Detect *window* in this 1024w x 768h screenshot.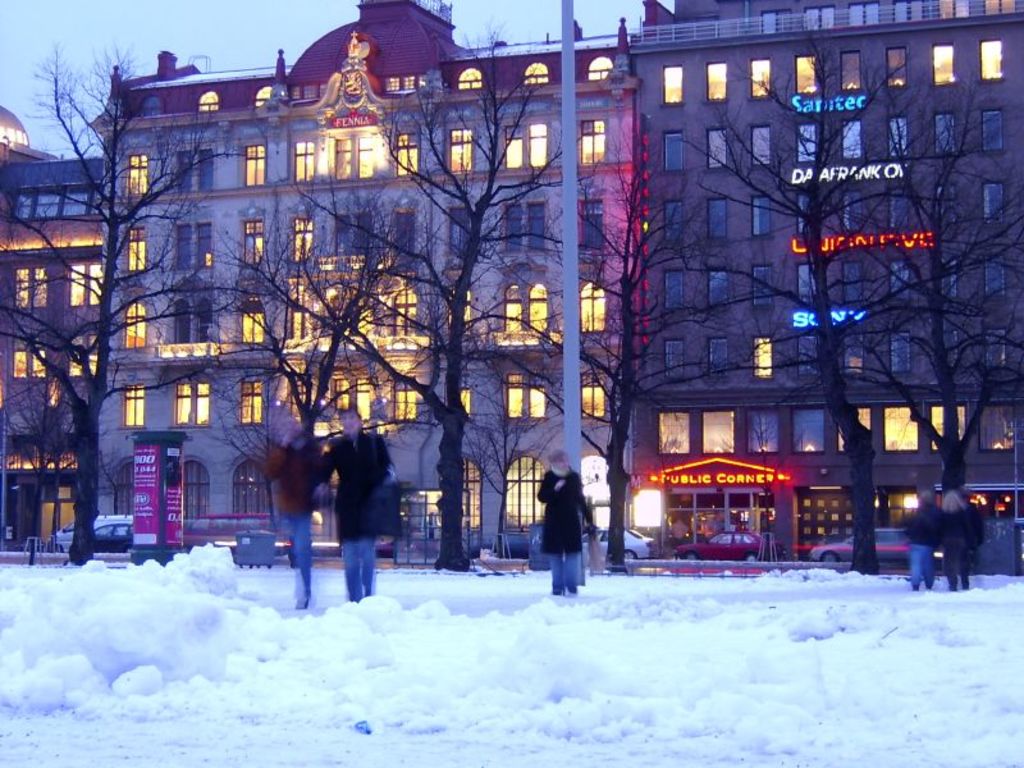
Detection: select_region(699, 404, 737, 454).
